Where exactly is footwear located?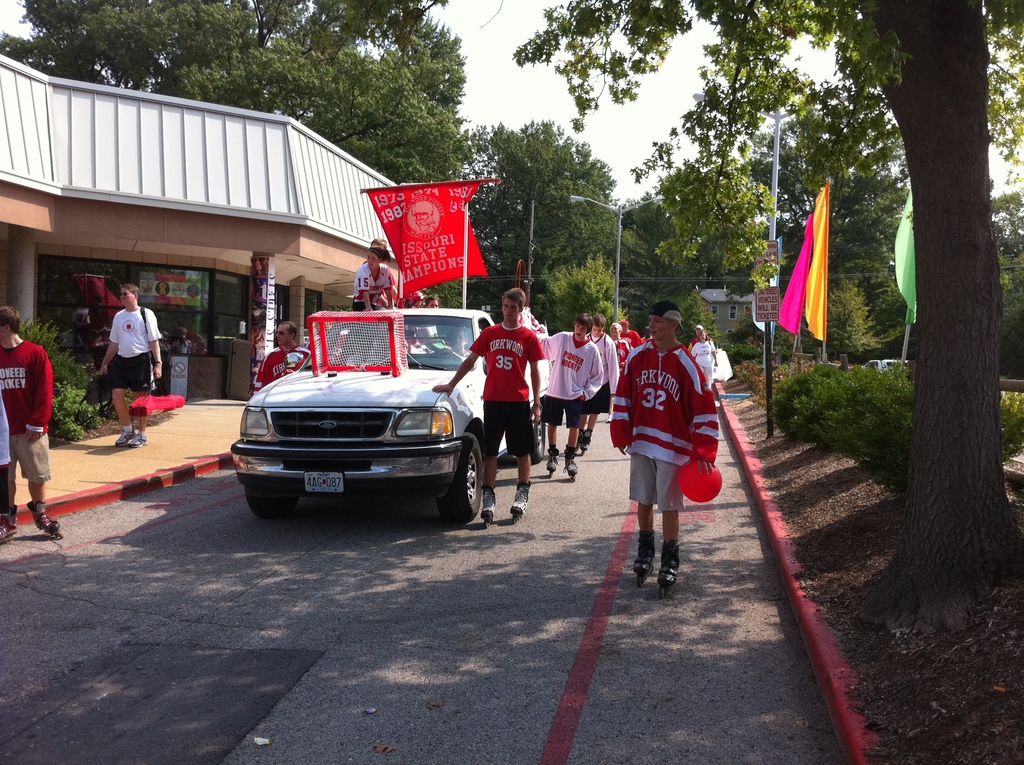
Its bounding box is (0, 503, 17, 541).
